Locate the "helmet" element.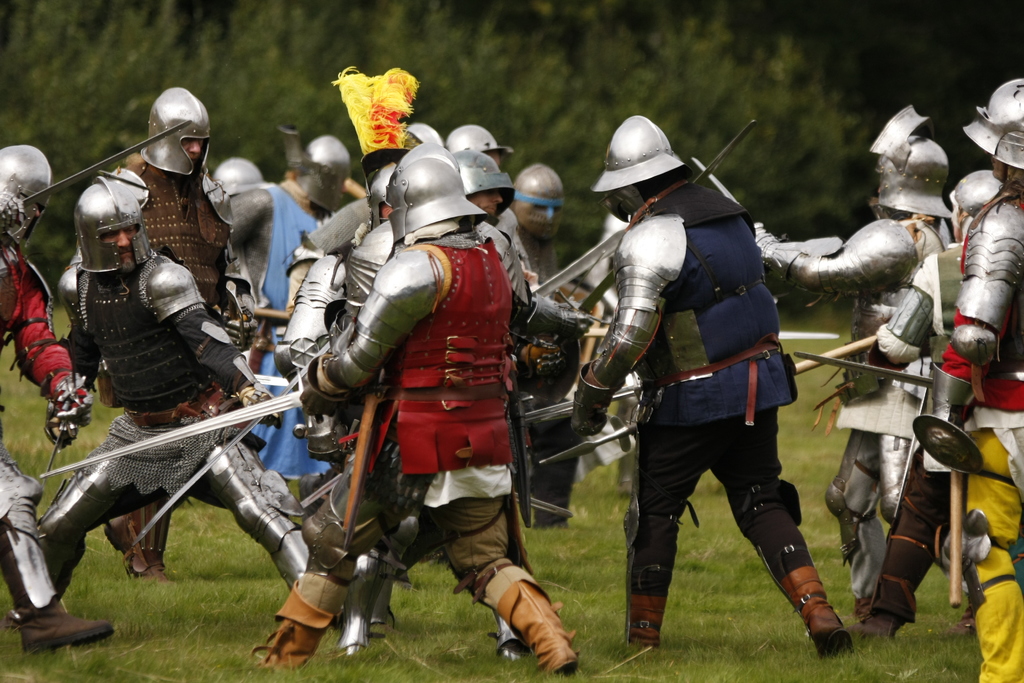
Element bbox: 449:145:517:199.
